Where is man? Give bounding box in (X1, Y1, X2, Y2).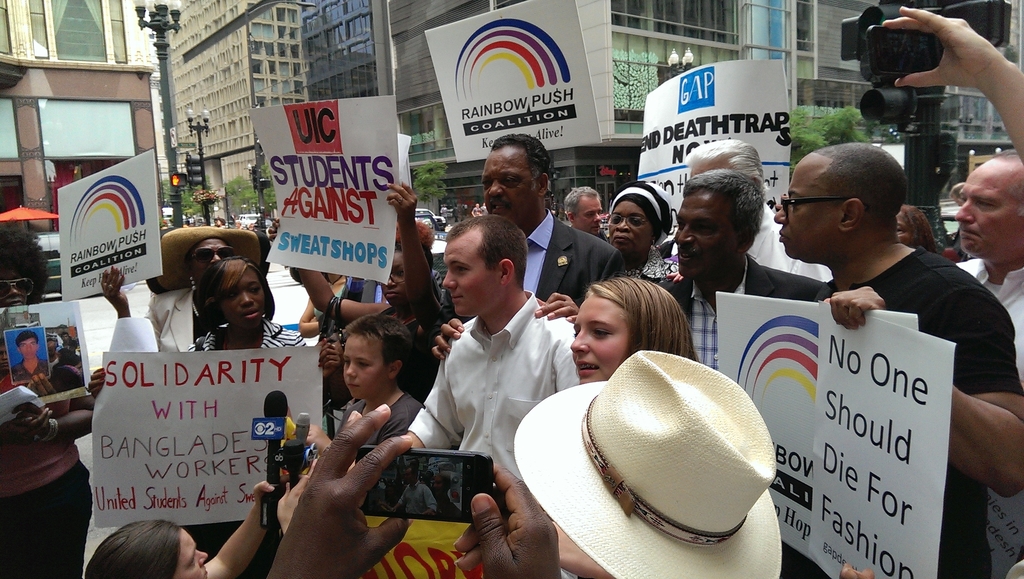
(876, 8, 1023, 578).
